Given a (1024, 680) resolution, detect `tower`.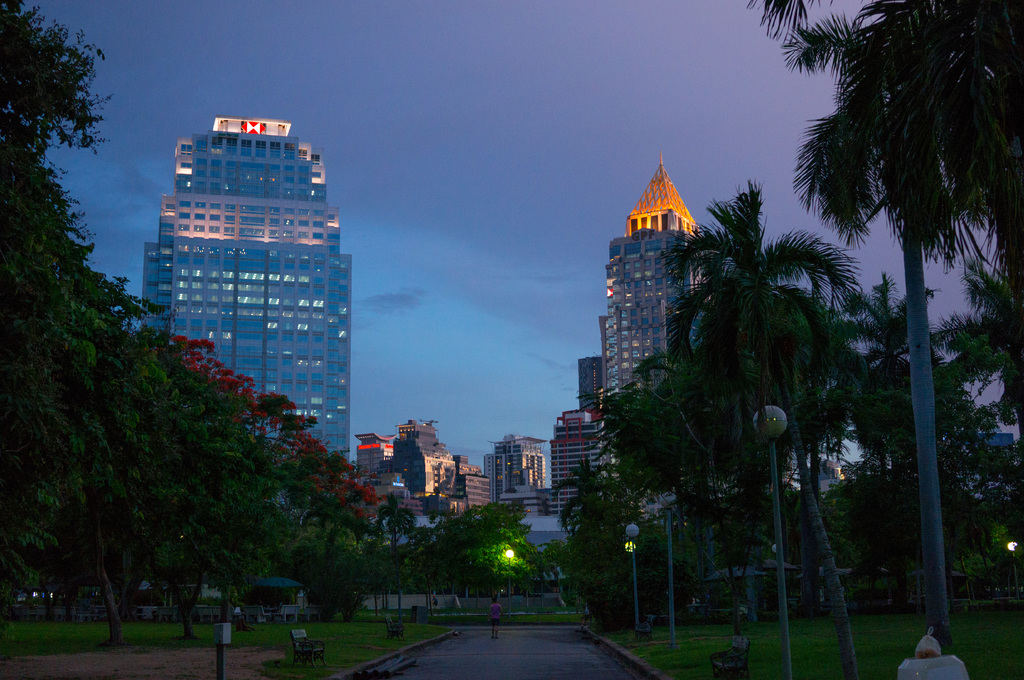
(x1=139, y1=114, x2=355, y2=523).
